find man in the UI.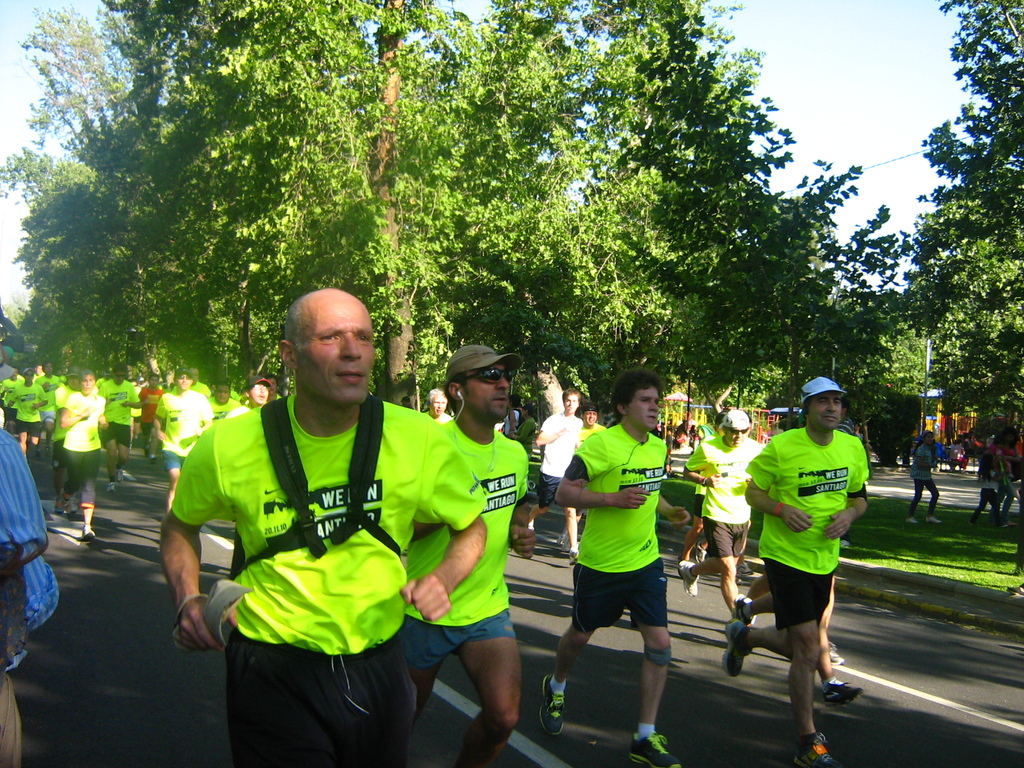
UI element at {"left": 716, "top": 381, "right": 879, "bottom": 767}.
